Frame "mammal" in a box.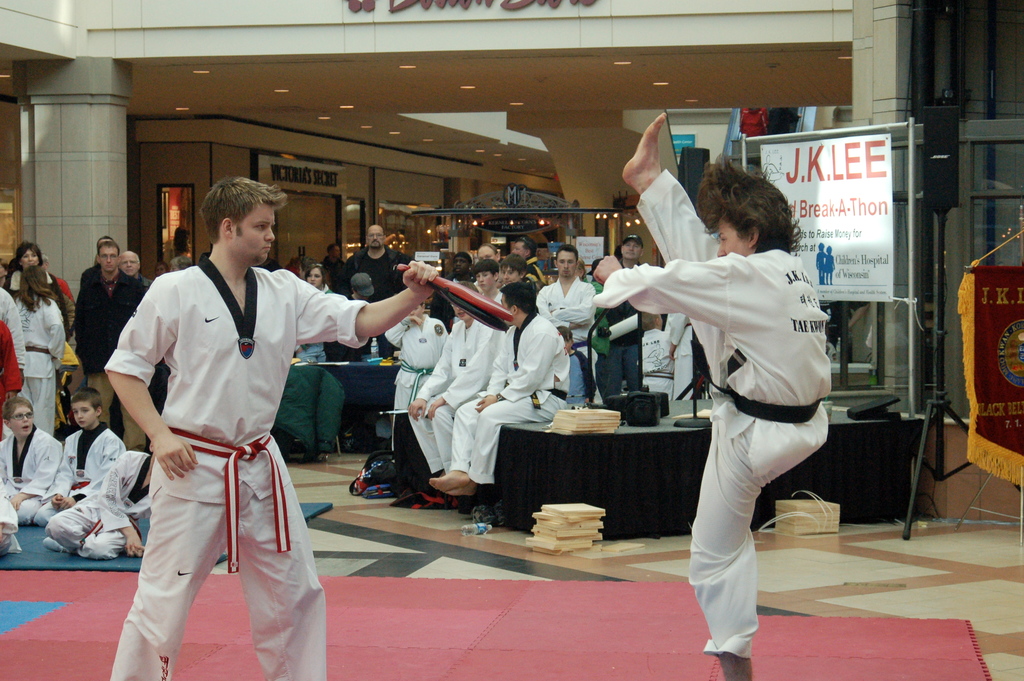
bbox=(79, 234, 117, 281).
